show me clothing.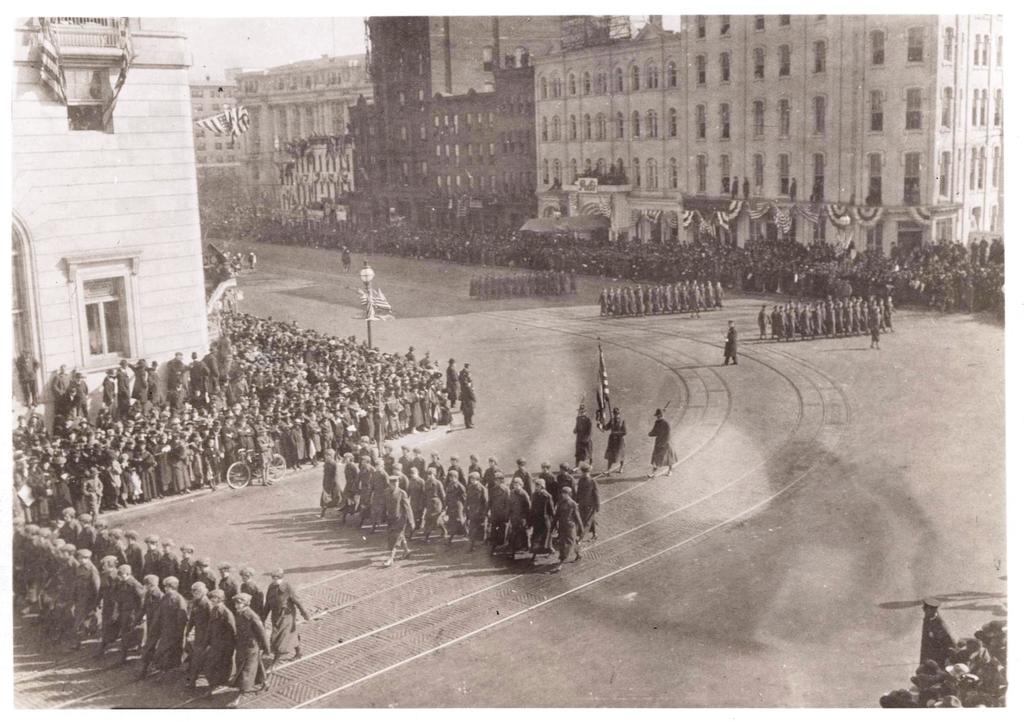
clothing is here: (x1=887, y1=303, x2=895, y2=330).
